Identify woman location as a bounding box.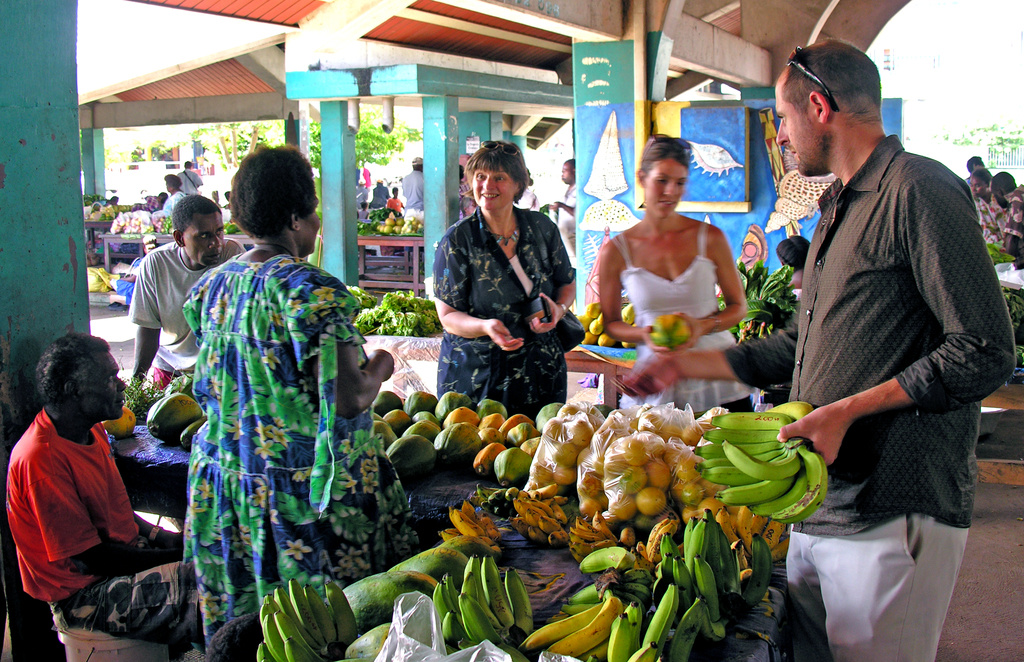
box=[179, 140, 422, 650].
